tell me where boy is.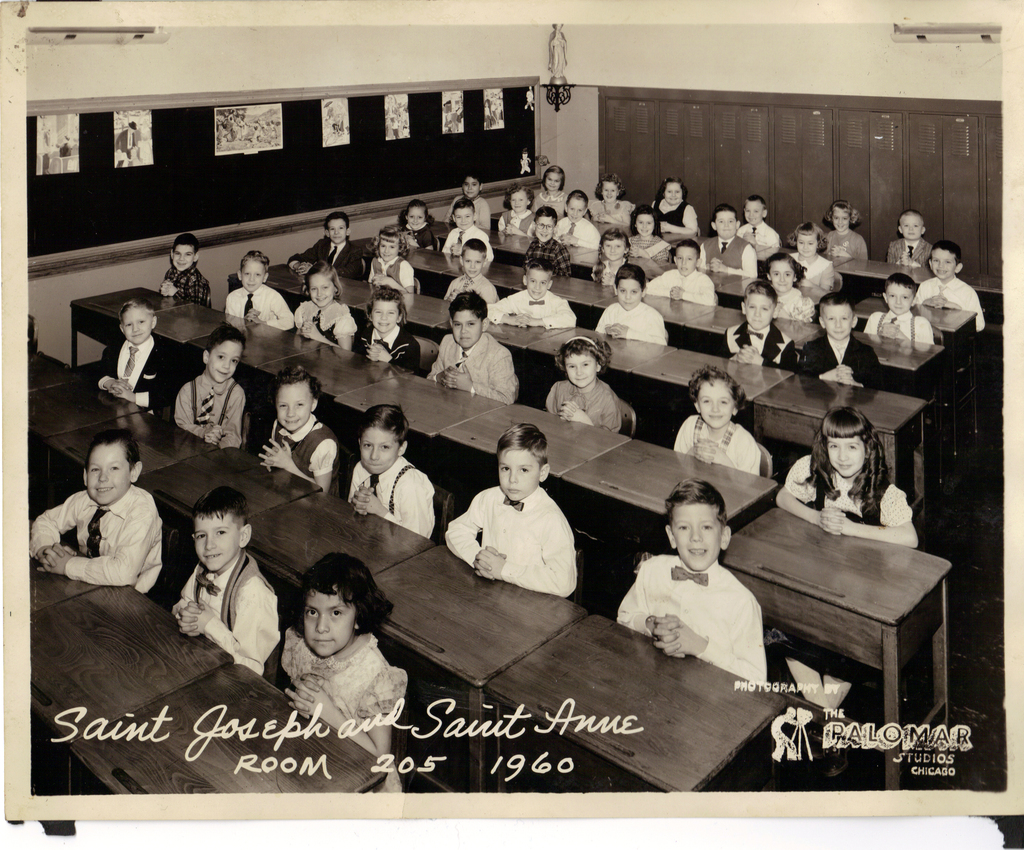
boy is at [left=174, top=482, right=284, bottom=674].
